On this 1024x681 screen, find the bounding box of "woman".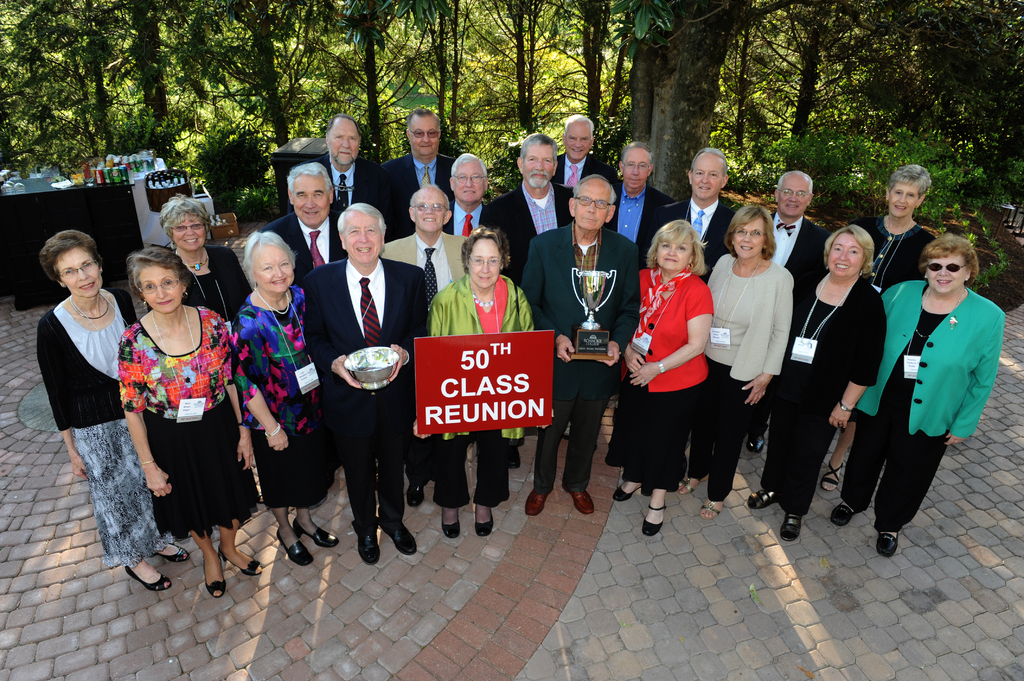
Bounding box: pyautogui.locateOnScreen(746, 223, 888, 541).
